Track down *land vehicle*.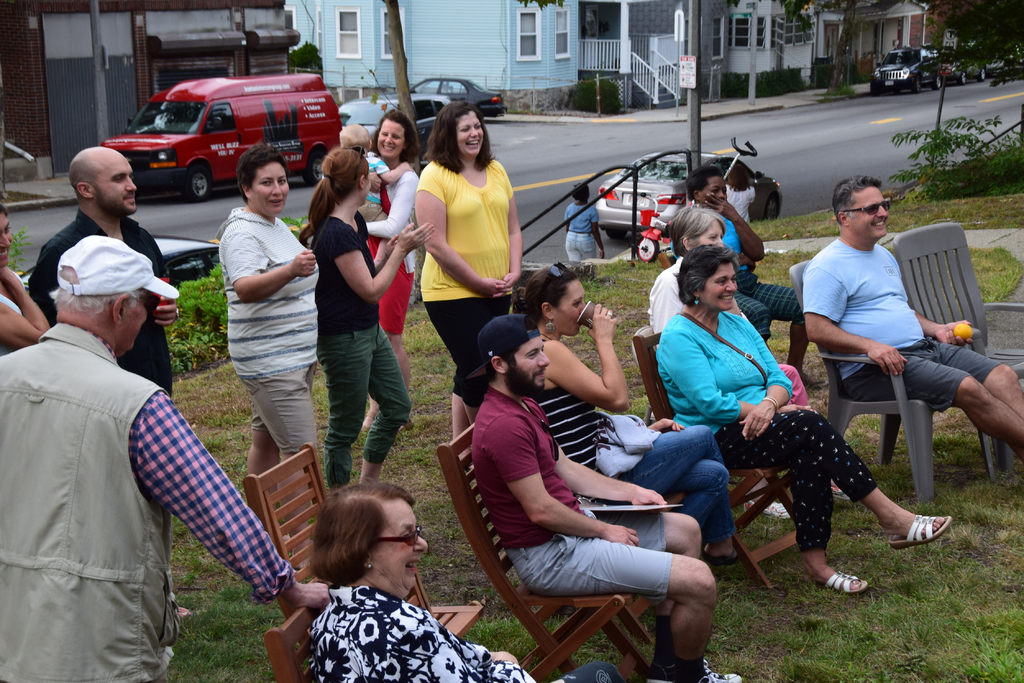
Tracked to 986:43:1023:77.
